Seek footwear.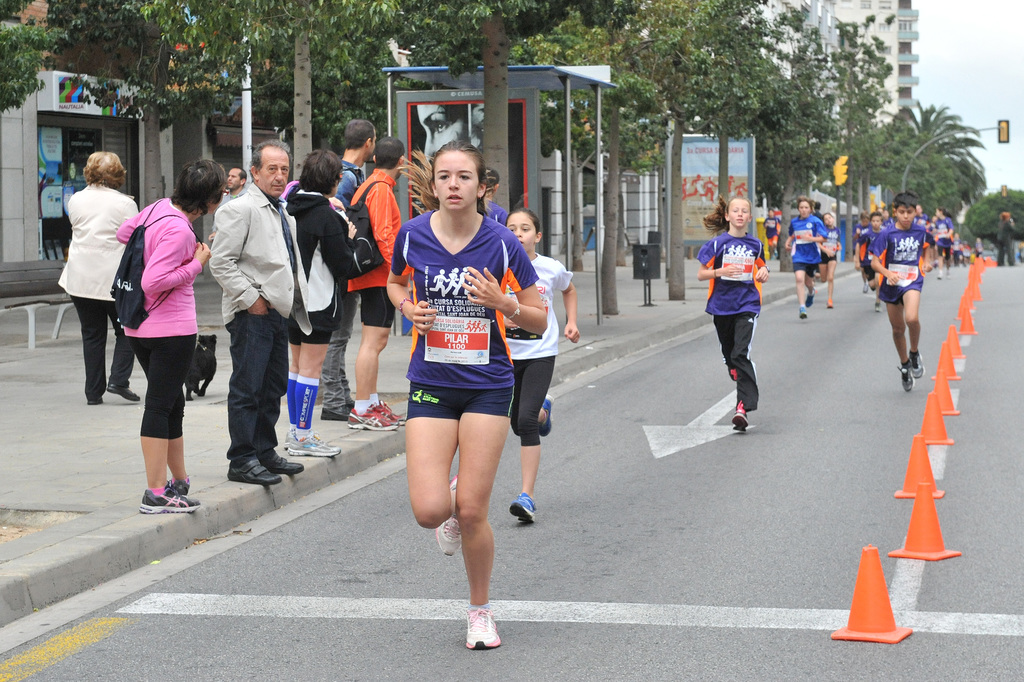
[139,483,199,515].
